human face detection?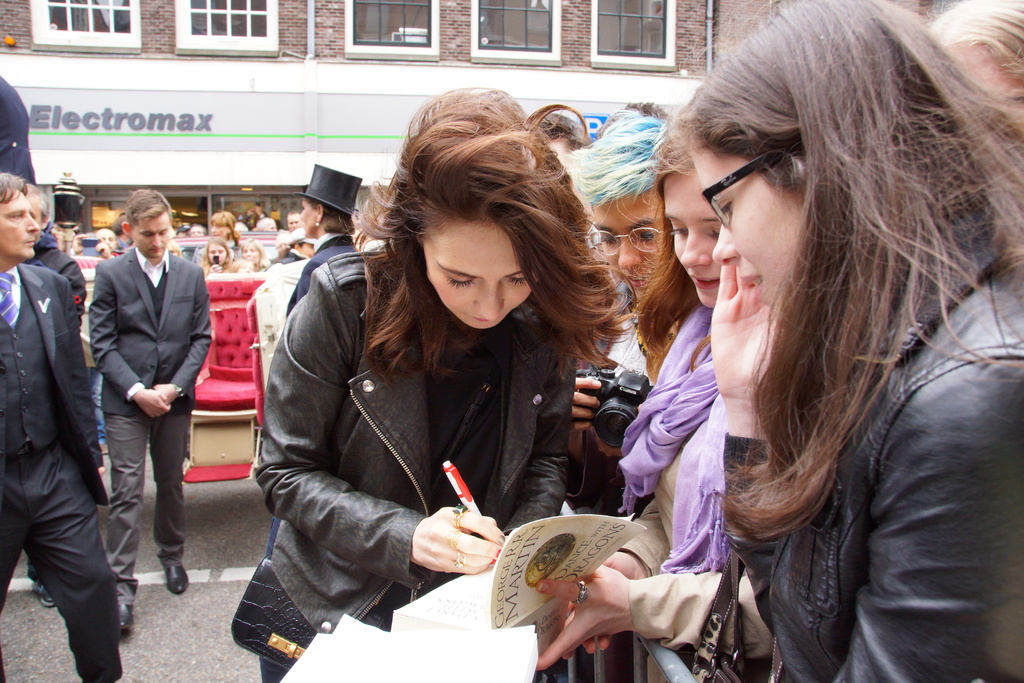
region(191, 227, 203, 233)
